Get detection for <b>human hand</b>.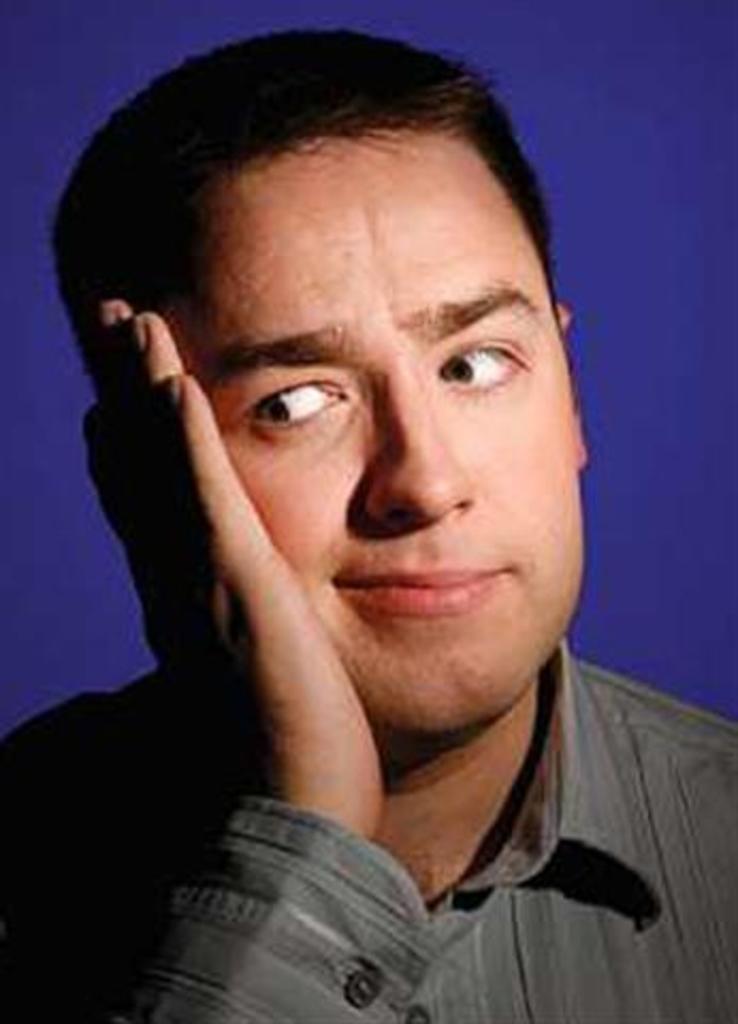
Detection: x1=166 y1=393 x2=427 y2=853.
